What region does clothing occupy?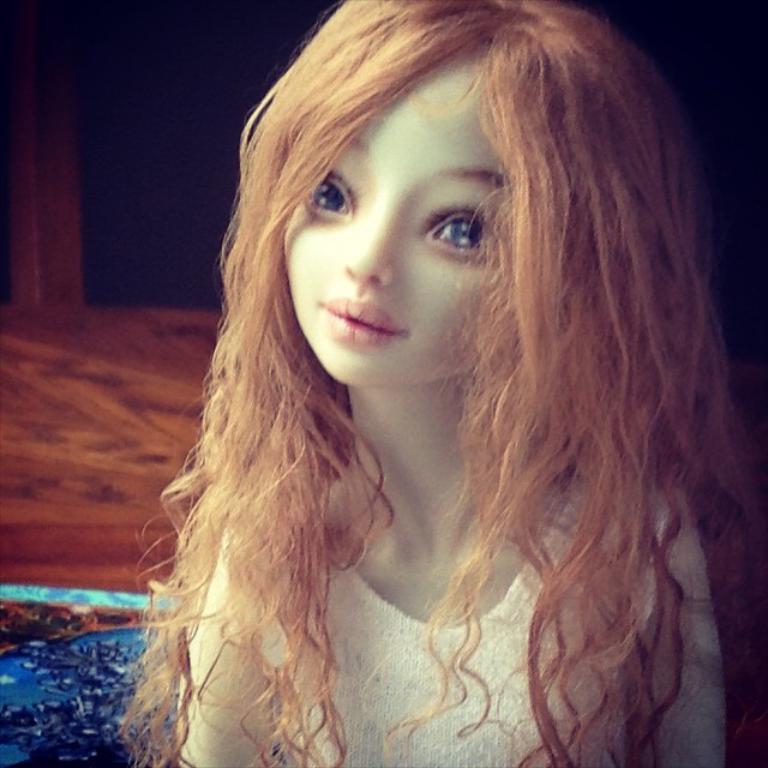
[x1=178, y1=467, x2=725, y2=767].
